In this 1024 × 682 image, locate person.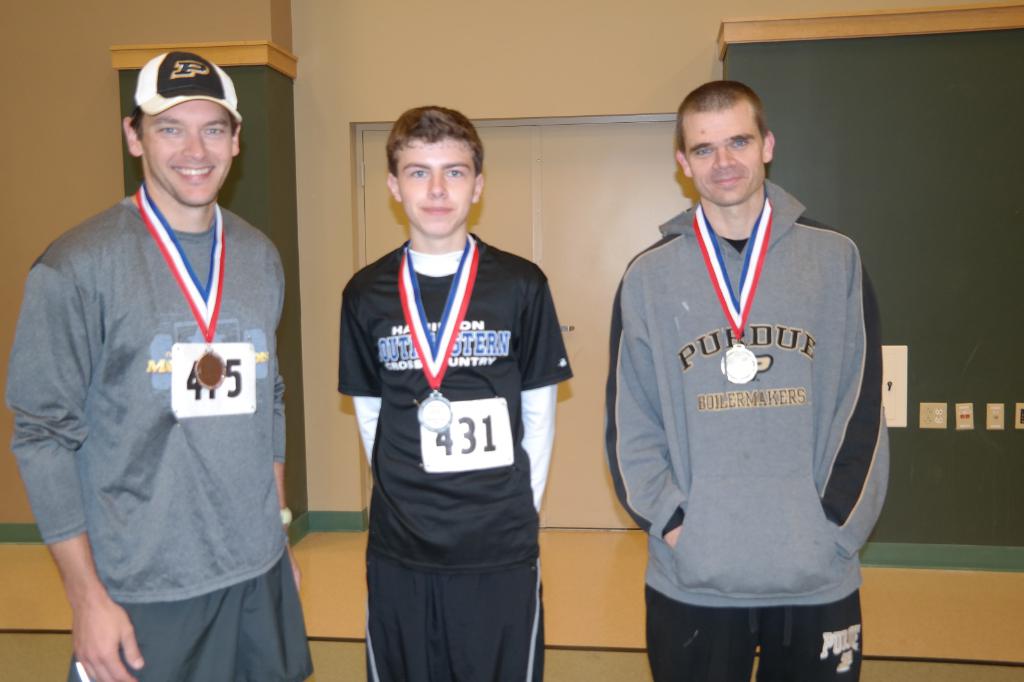
Bounding box: x1=329, y1=104, x2=575, y2=681.
